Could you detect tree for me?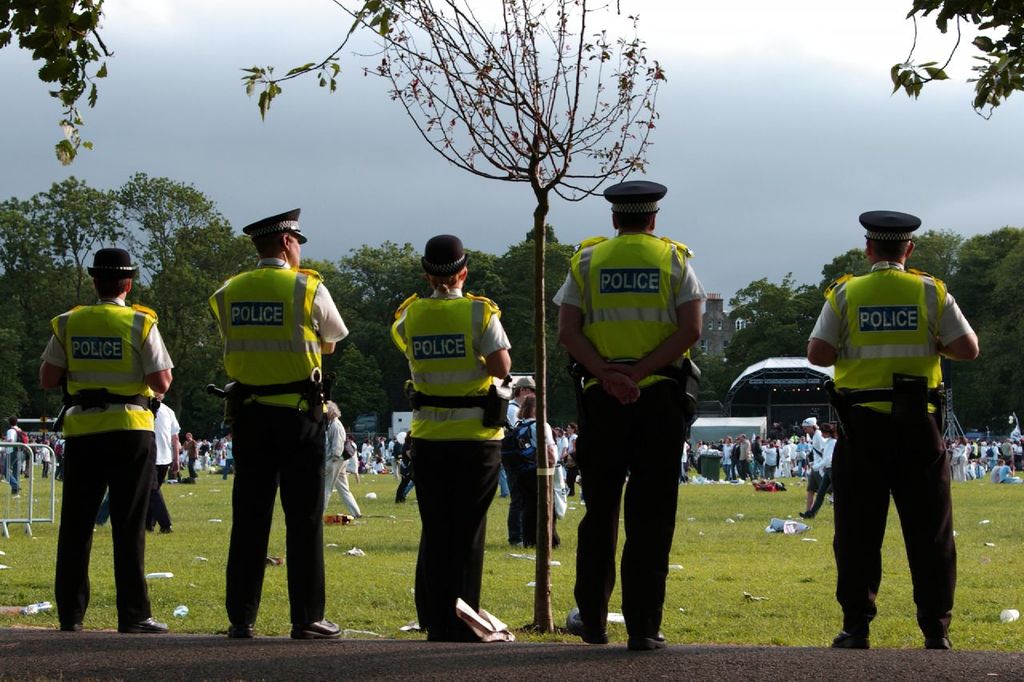
Detection result: select_region(898, 221, 968, 282).
